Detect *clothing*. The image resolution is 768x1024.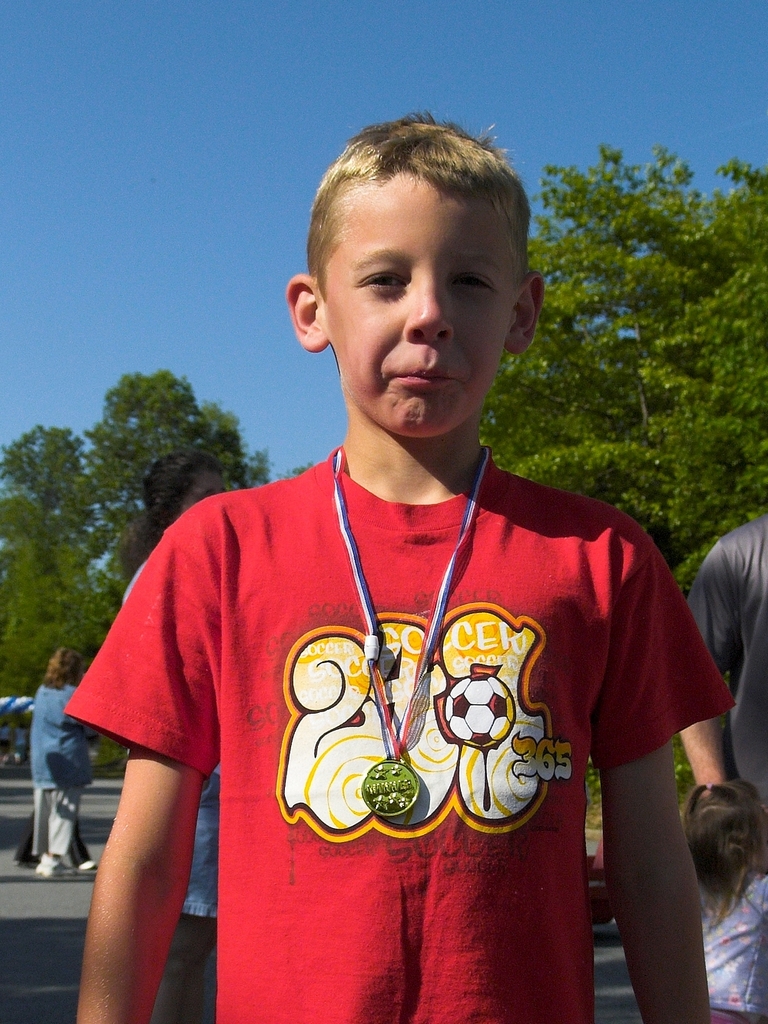
(682, 513, 767, 807).
